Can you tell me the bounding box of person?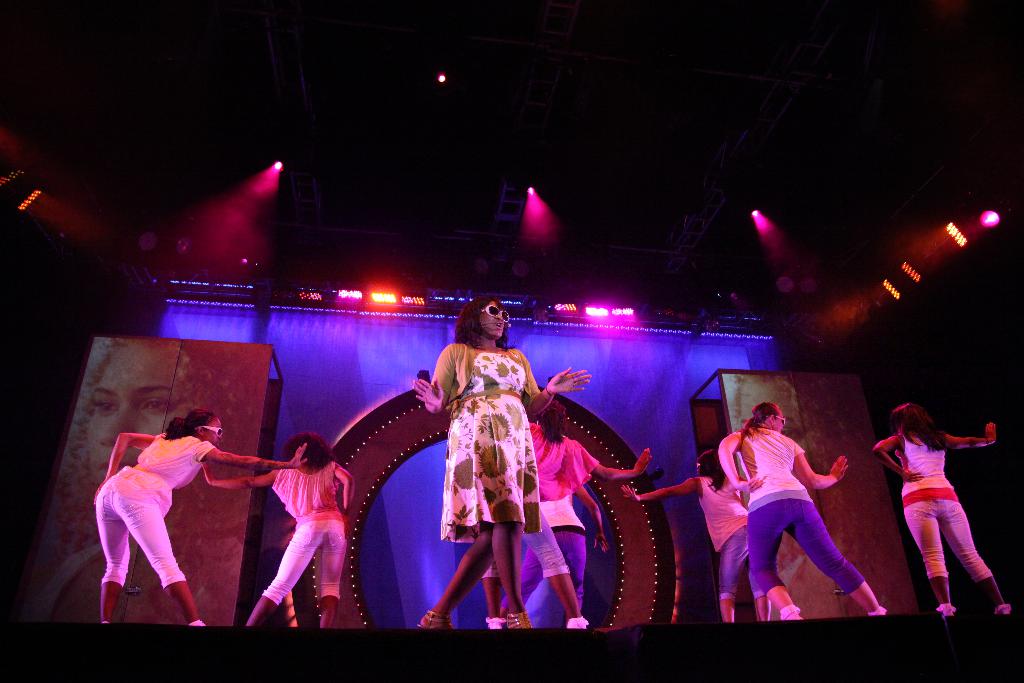
crop(94, 409, 305, 623).
